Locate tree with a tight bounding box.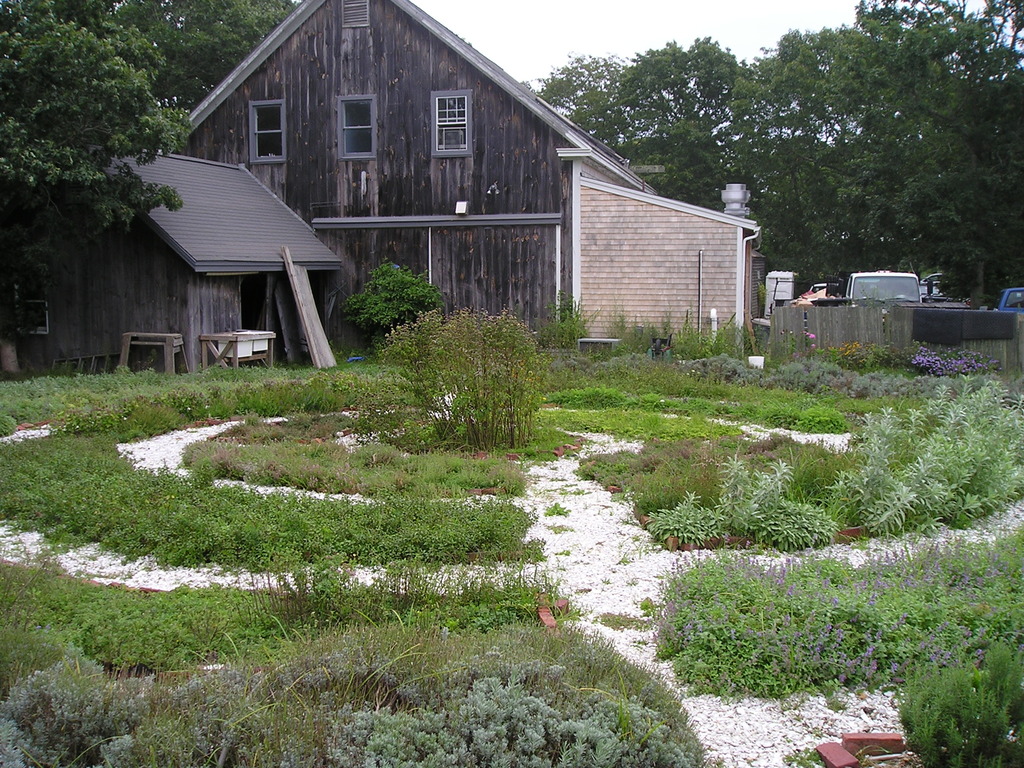
Rect(19, 14, 177, 319).
